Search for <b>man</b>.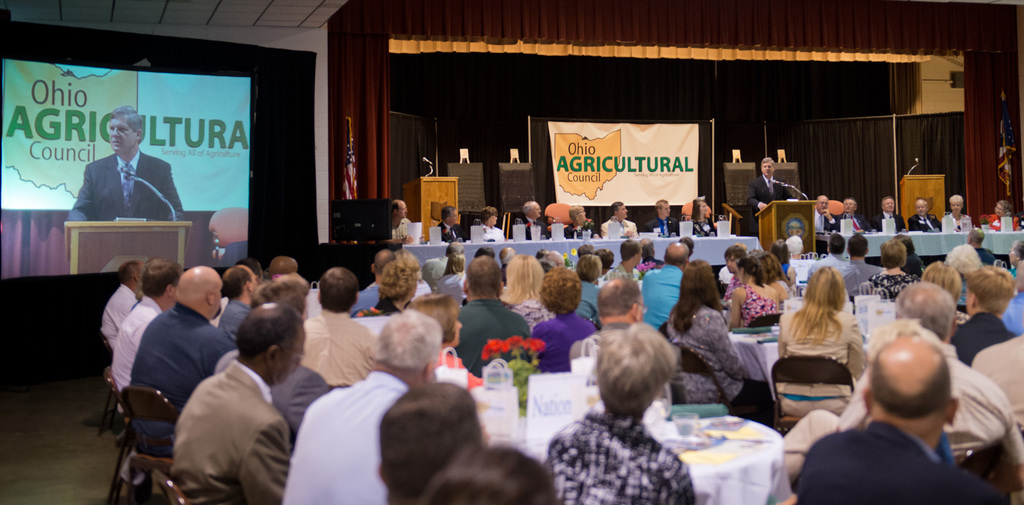
Found at rect(609, 237, 646, 283).
